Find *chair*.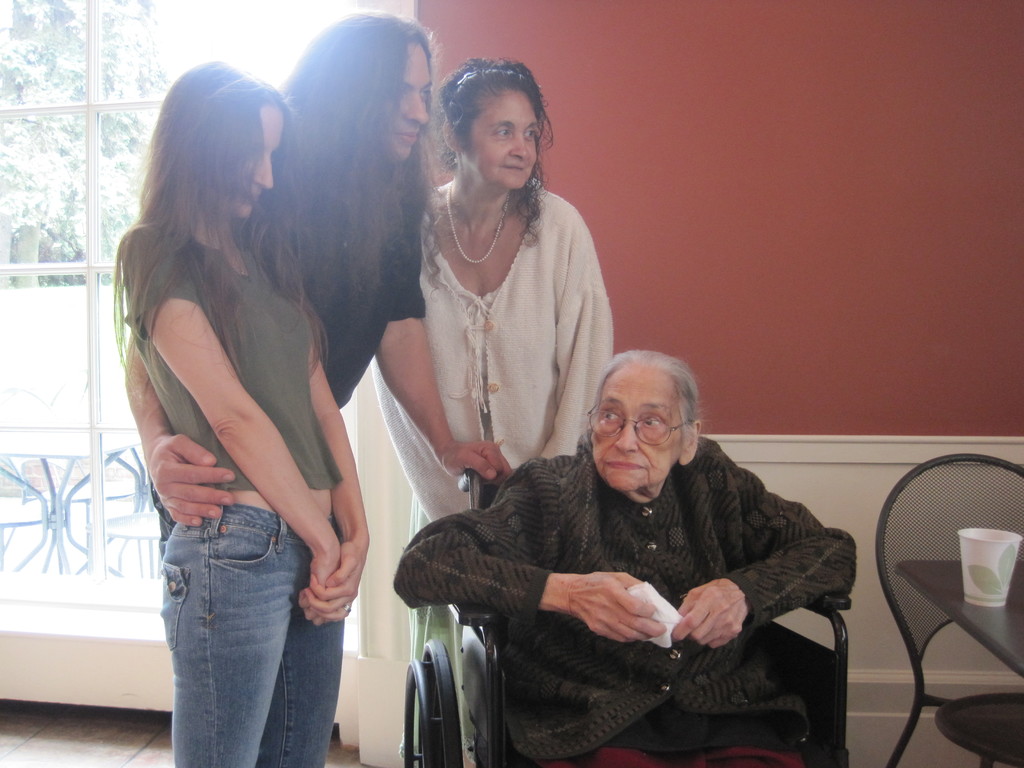
[left=877, top=452, right=1023, bottom=767].
